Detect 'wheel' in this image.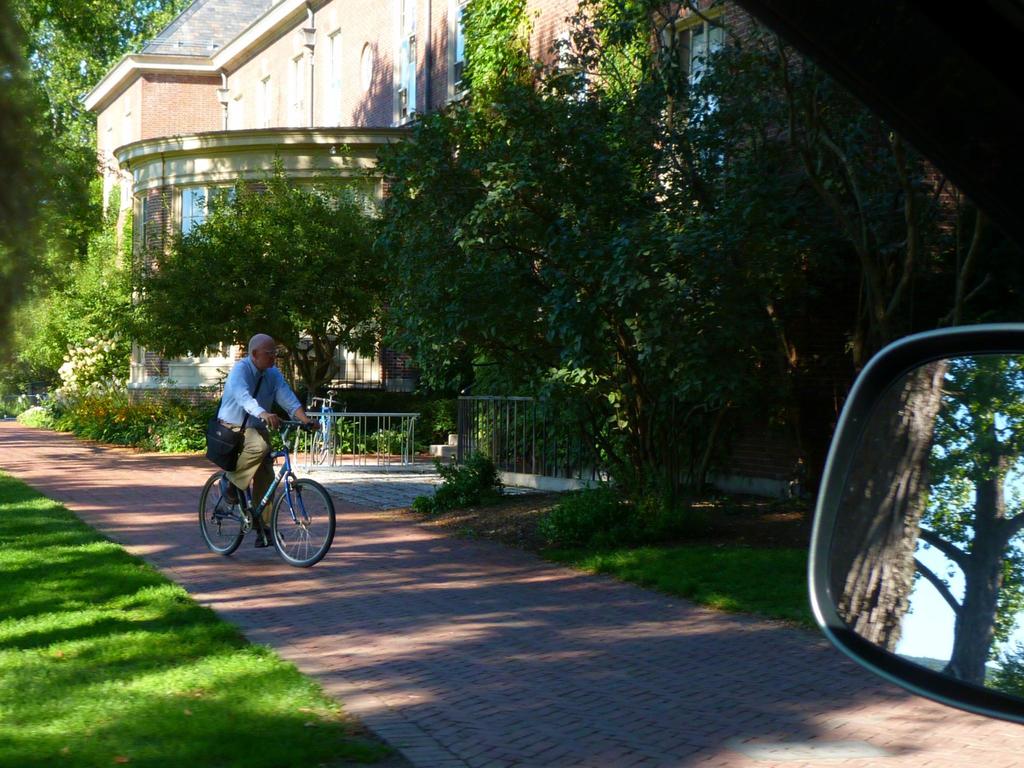
Detection: (312,426,328,464).
